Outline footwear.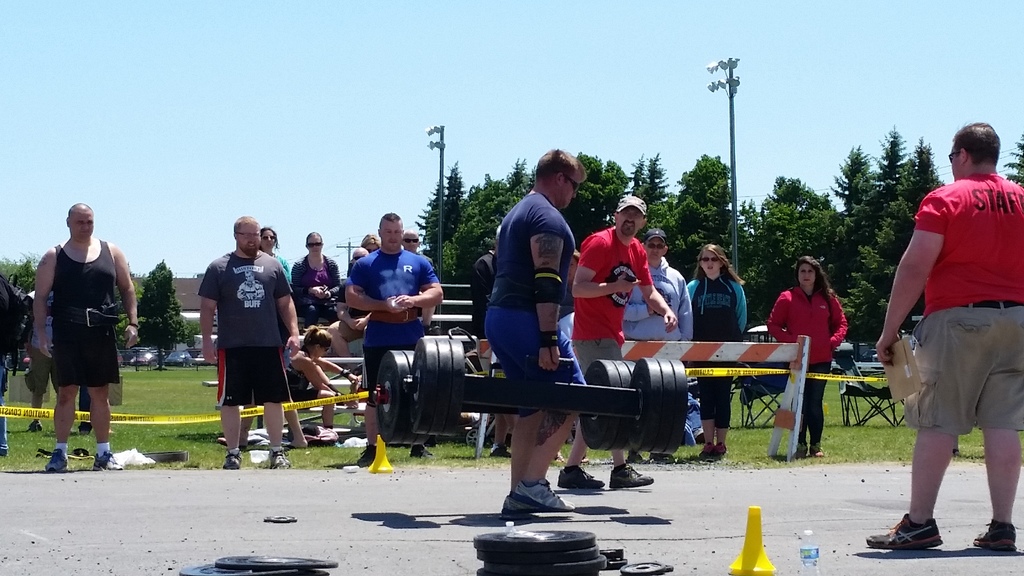
Outline: 356:444:375:467.
